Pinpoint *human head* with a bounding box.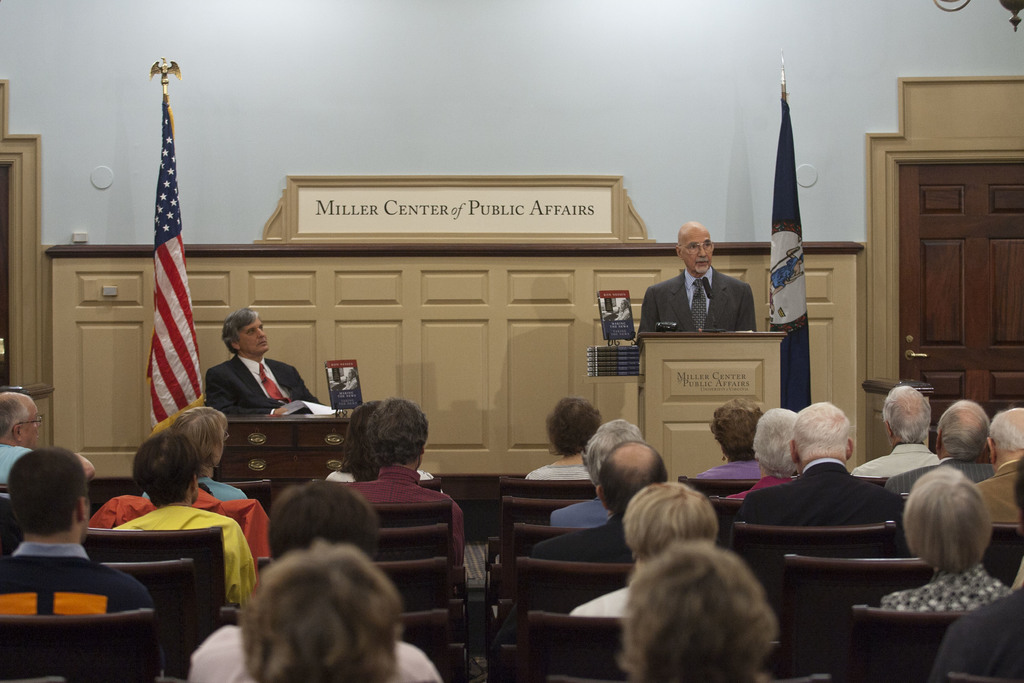
<region>991, 409, 1023, 457</region>.
